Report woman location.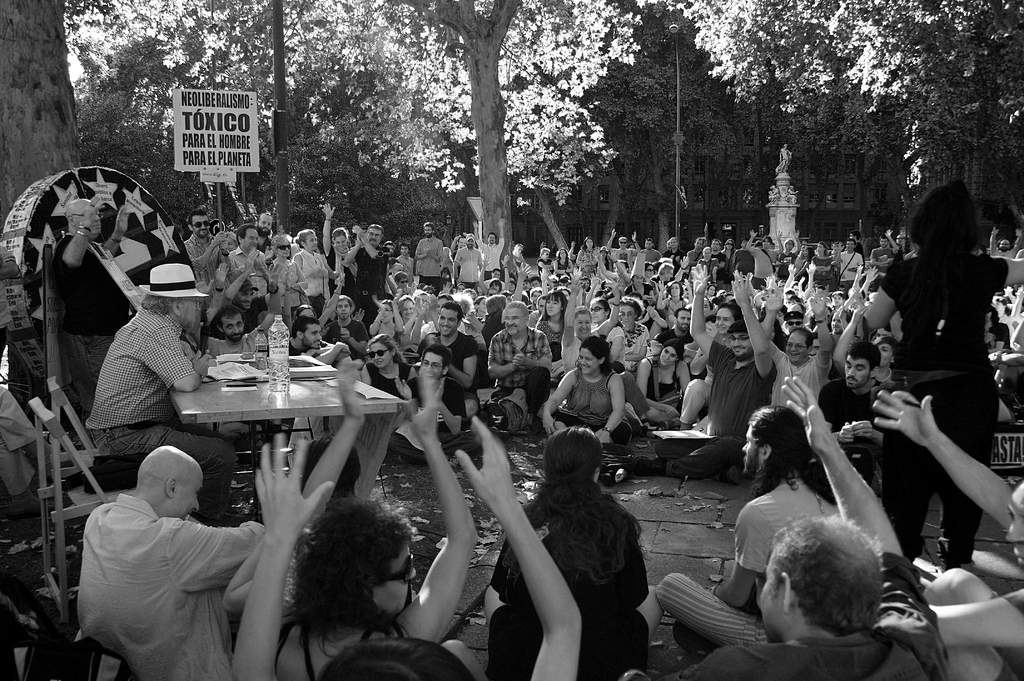
Report: {"left": 536, "top": 290, "right": 571, "bottom": 359}.
